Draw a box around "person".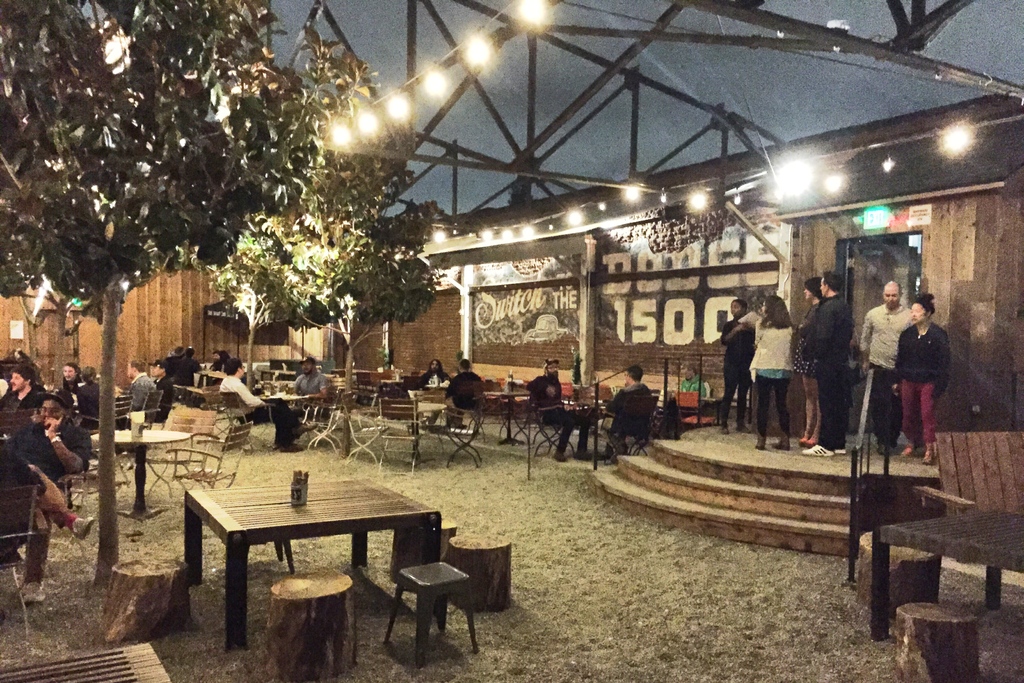
791, 280, 826, 444.
